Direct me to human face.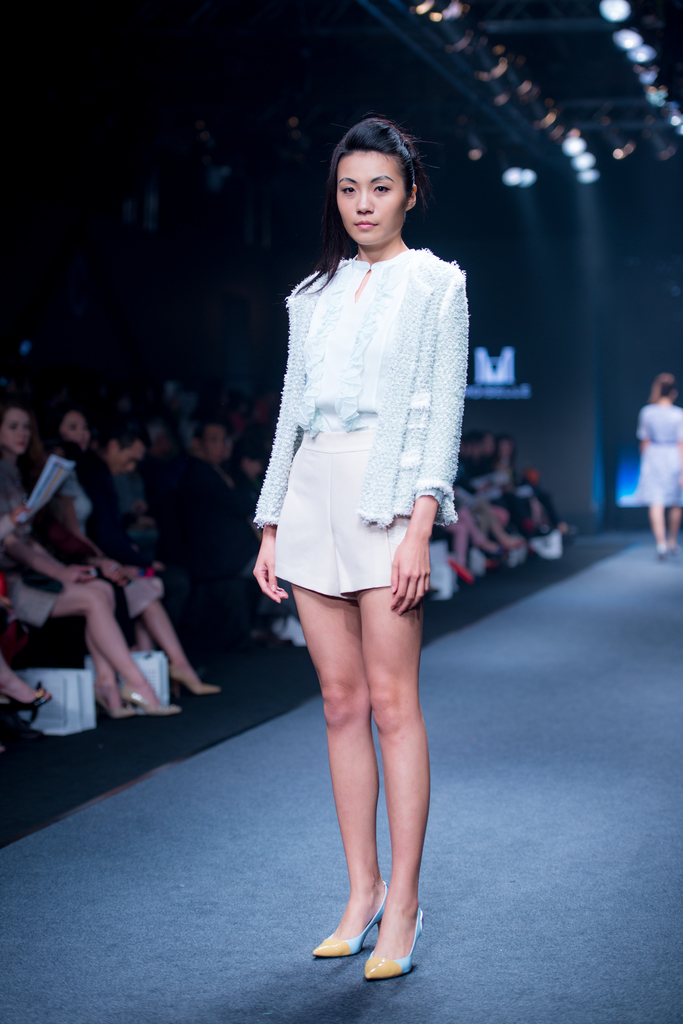
Direction: (x1=0, y1=413, x2=29, y2=459).
